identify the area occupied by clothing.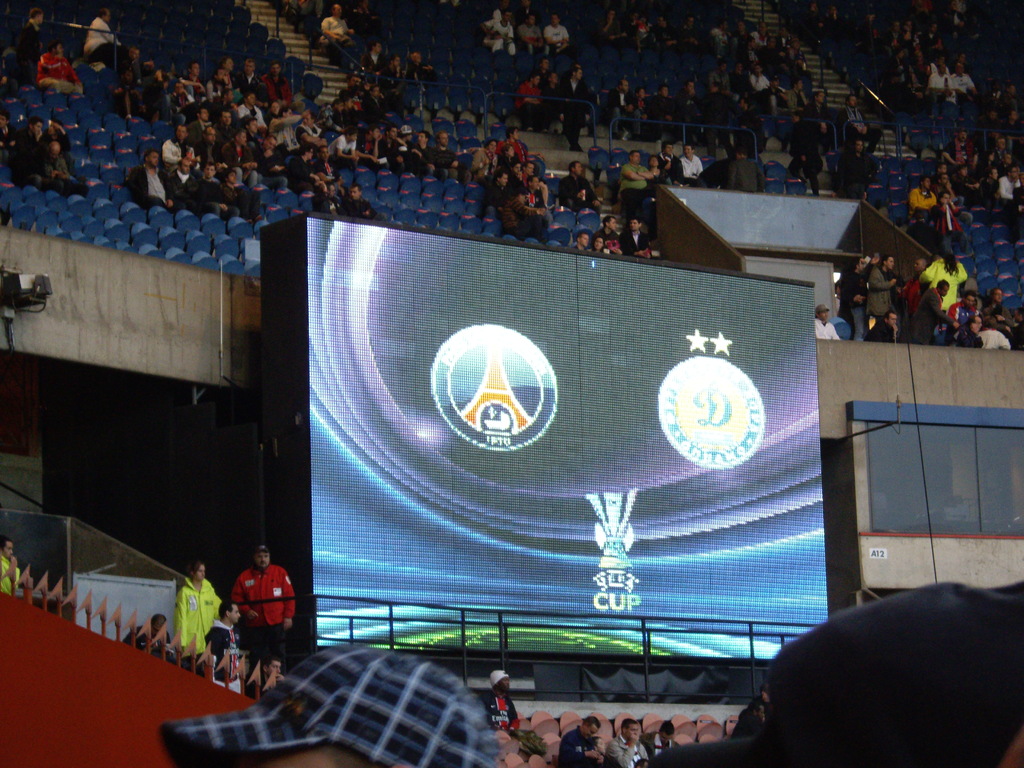
Area: 636, 729, 678, 751.
